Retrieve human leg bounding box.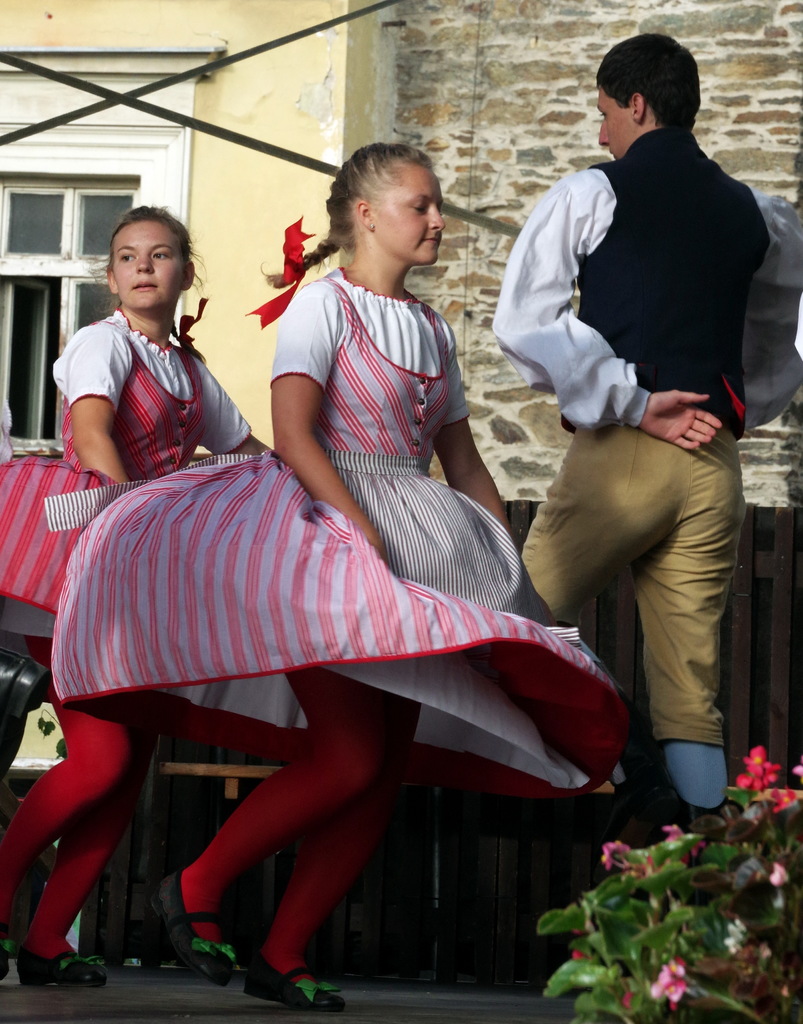
Bounding box: bbox(0, 652, 140, 902).
